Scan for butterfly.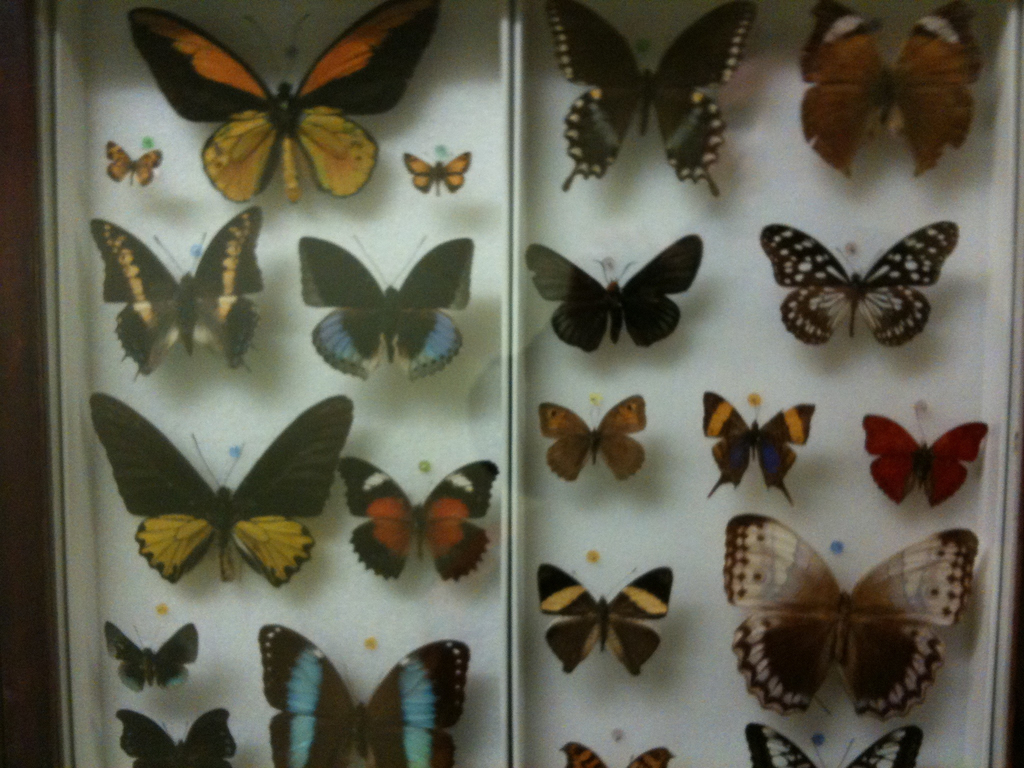
Scan result: 868/416/991/507.
